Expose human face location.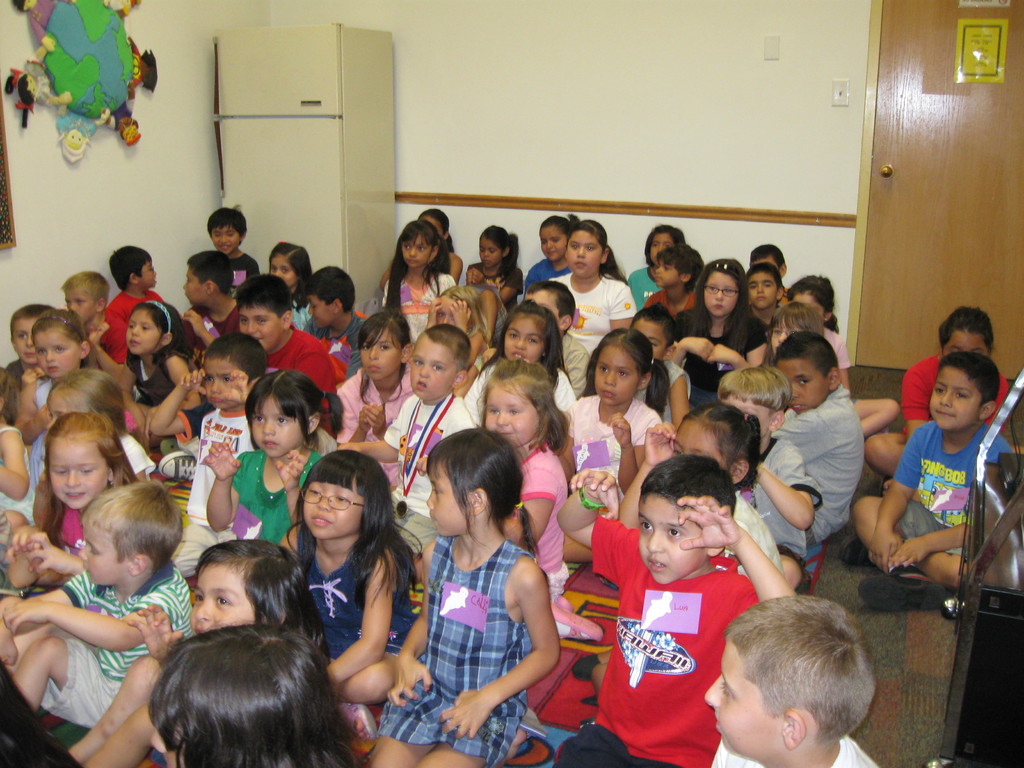
Exposed at rect(764, 310, 797, 358).
